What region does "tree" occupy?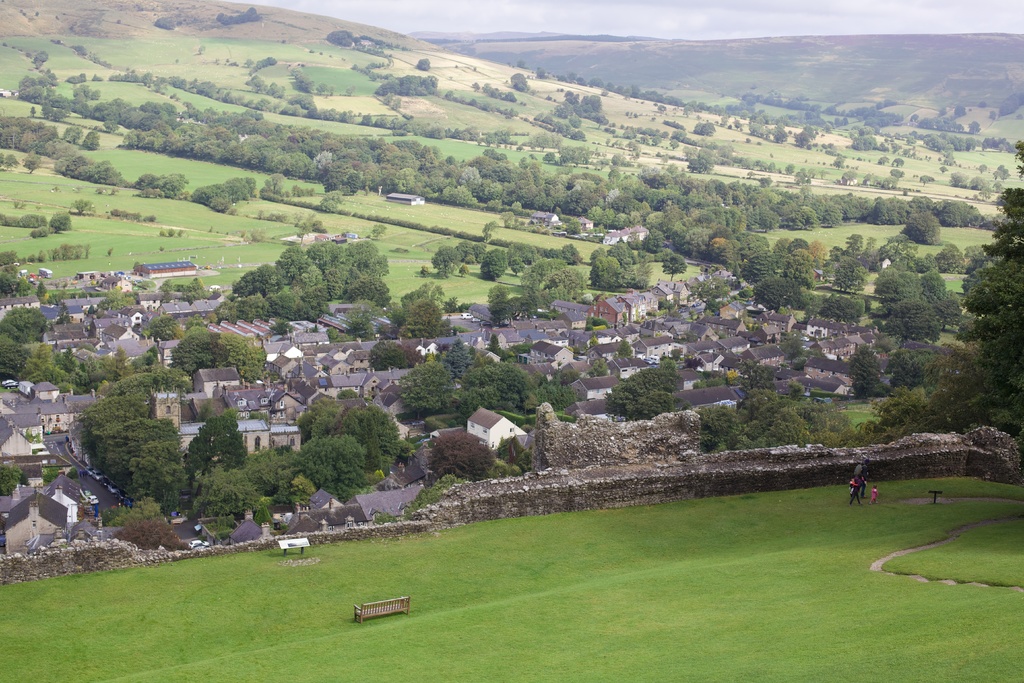
locate(697, 149, 713, 176).
